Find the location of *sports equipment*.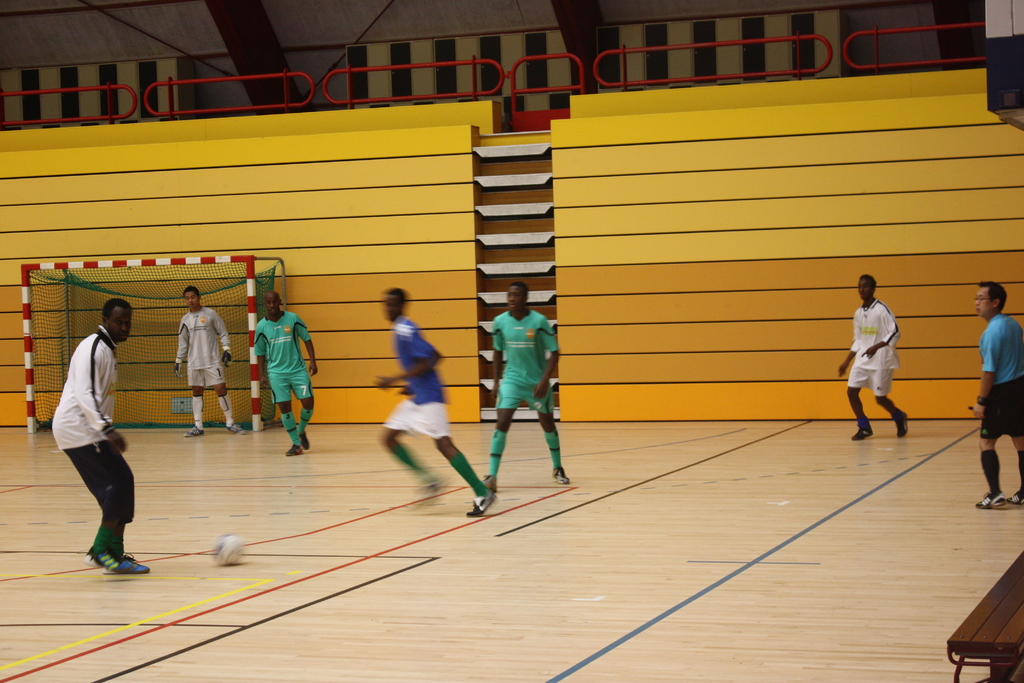
Location: Rect(212, 531, 244, 570).
